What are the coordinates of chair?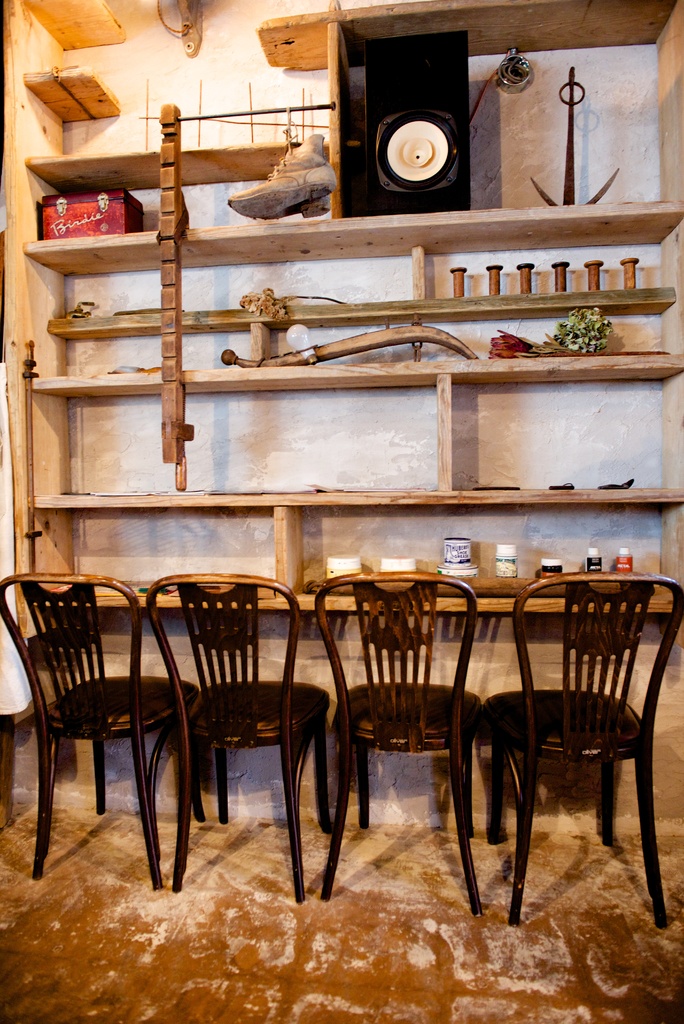
x1=315, y1=568, x2=490, y2=921.
